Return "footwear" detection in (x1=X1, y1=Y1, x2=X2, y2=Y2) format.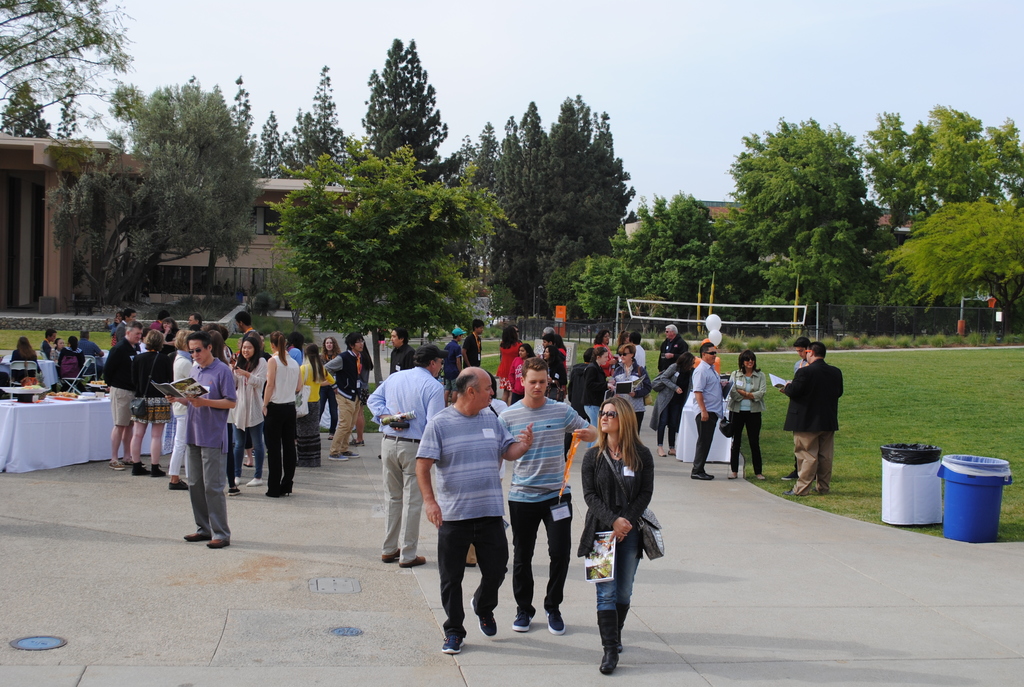
(x1=227, y1=485, x2=240, y2=497).
